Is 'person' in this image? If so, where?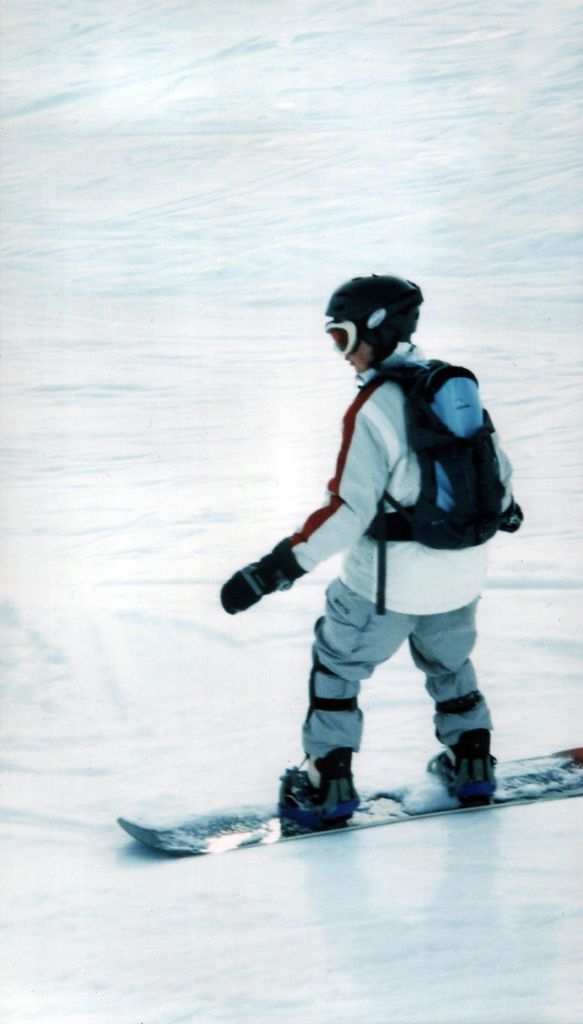
Yes, at BBox(211, 244, 521, 857).
